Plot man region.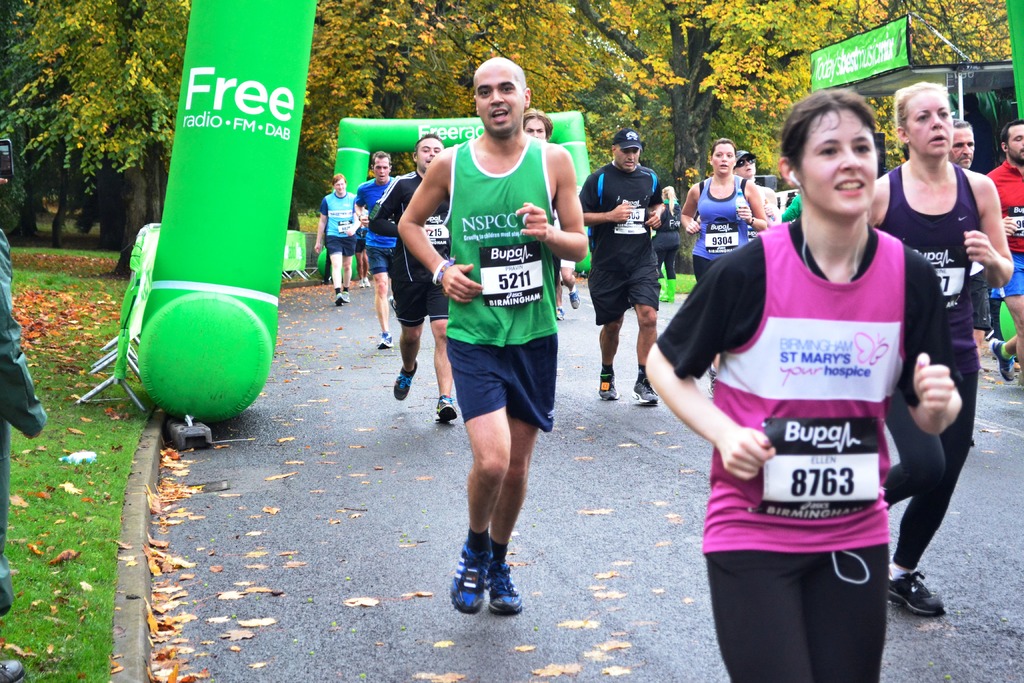
Plotted at rect(945, 115, 976, 167).
